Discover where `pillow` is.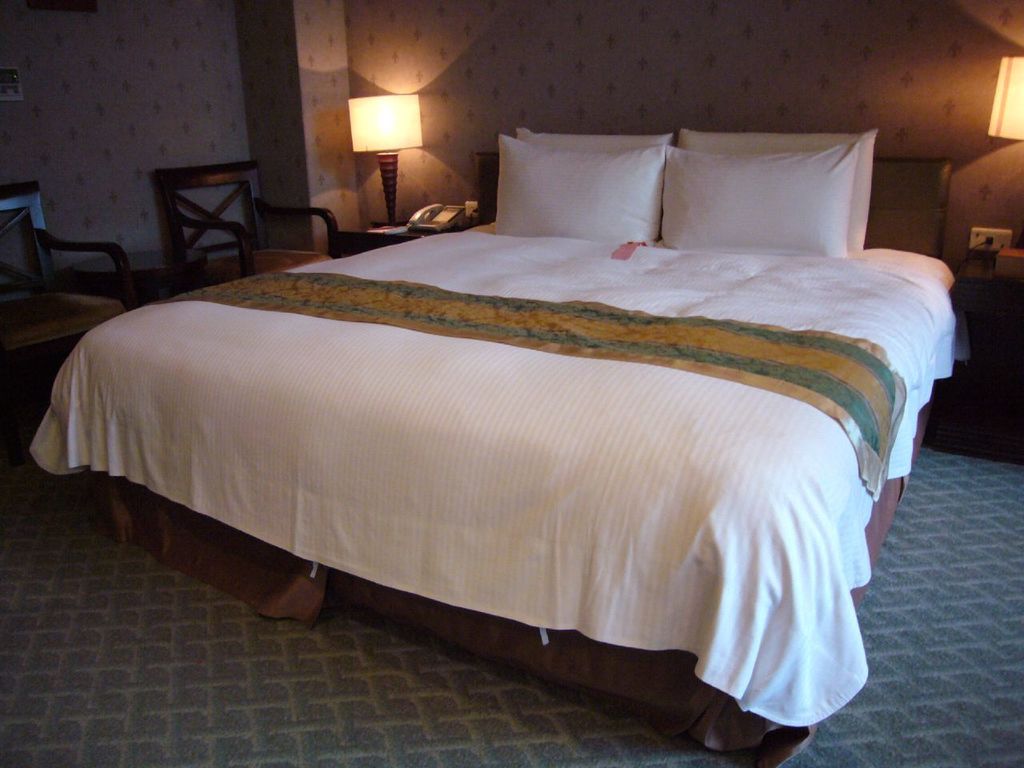
Discovered at (left=470, top=136, right=674, bottom=242).
